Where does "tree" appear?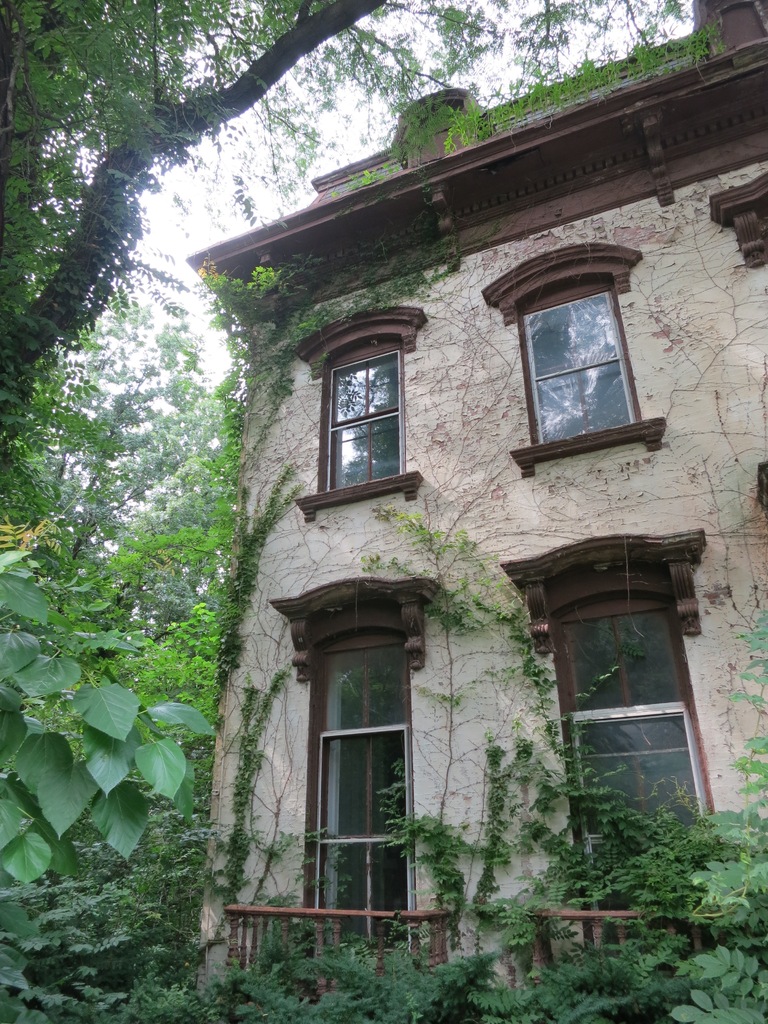
Appears at 0, 0, 728, 471.
